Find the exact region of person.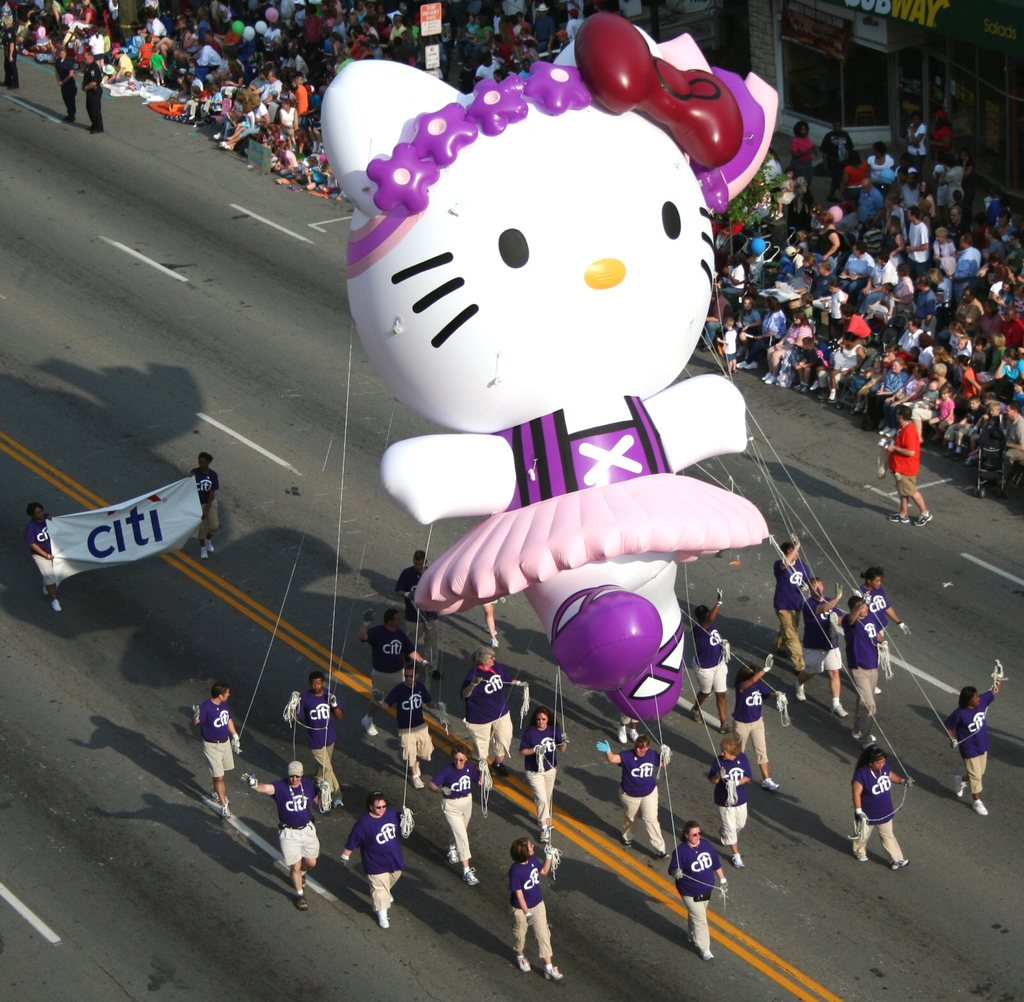
Exact region: locate(398, 546, 434, 640).
